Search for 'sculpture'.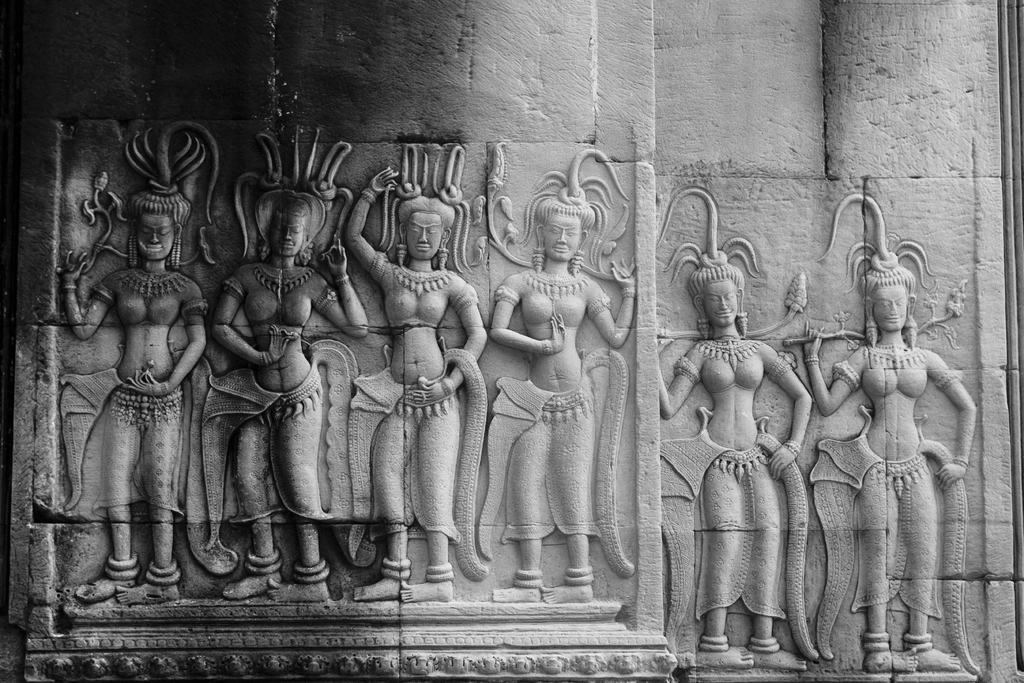
Found at (x1=475, y1=149, x2=639, y2=605).
